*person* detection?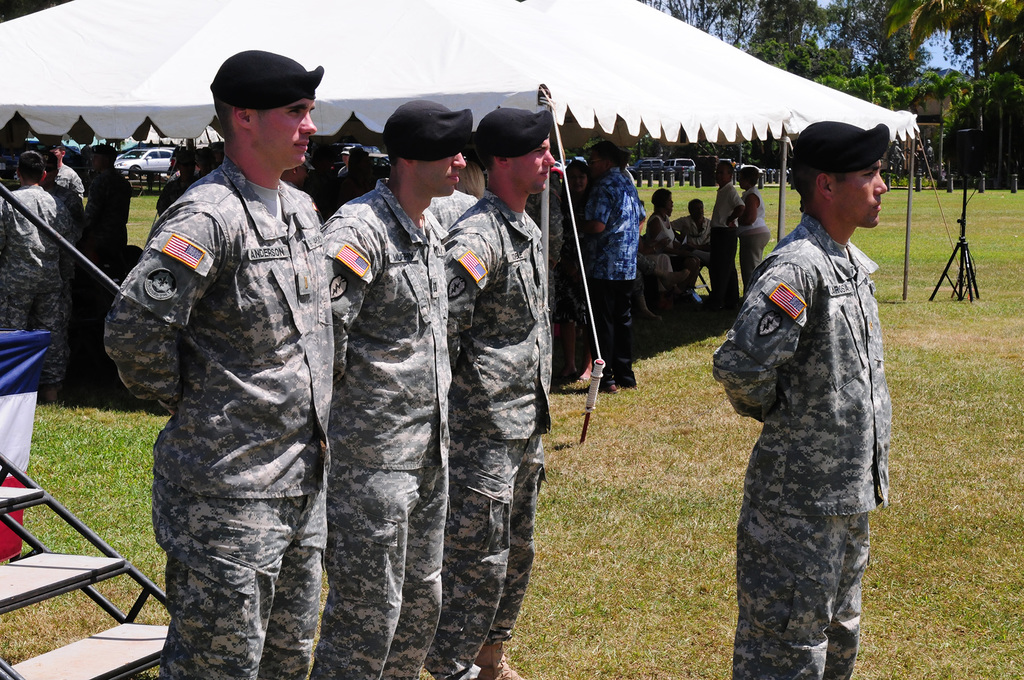
<bbox>102, 46, 336, 679</bbox>
